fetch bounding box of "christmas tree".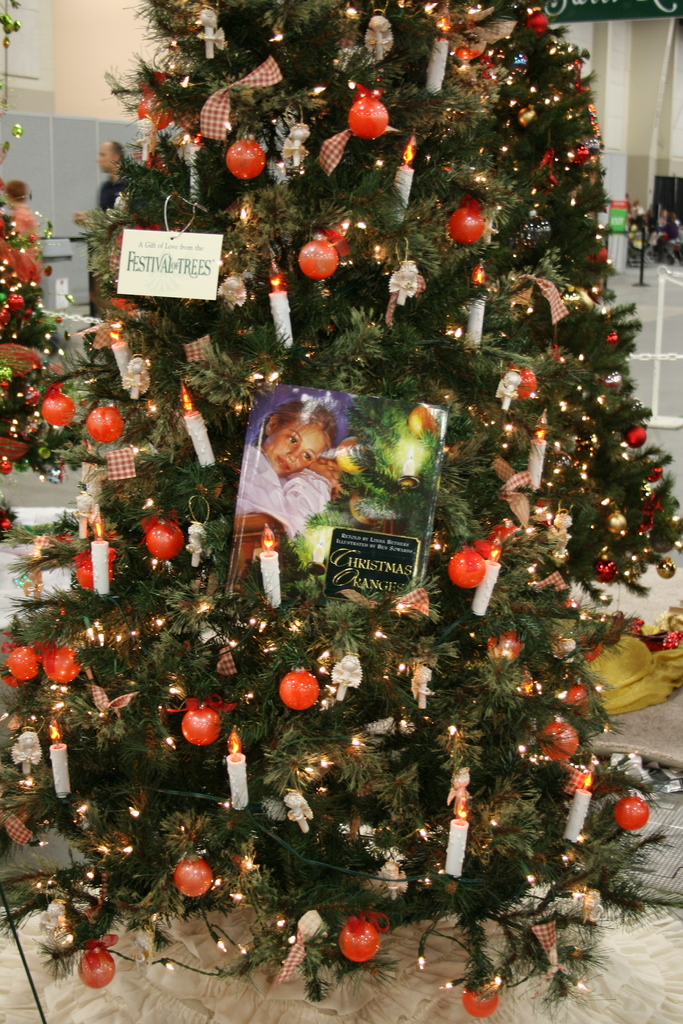
Bbox: [x1=0, y1=0, x2=110, y2=550].
